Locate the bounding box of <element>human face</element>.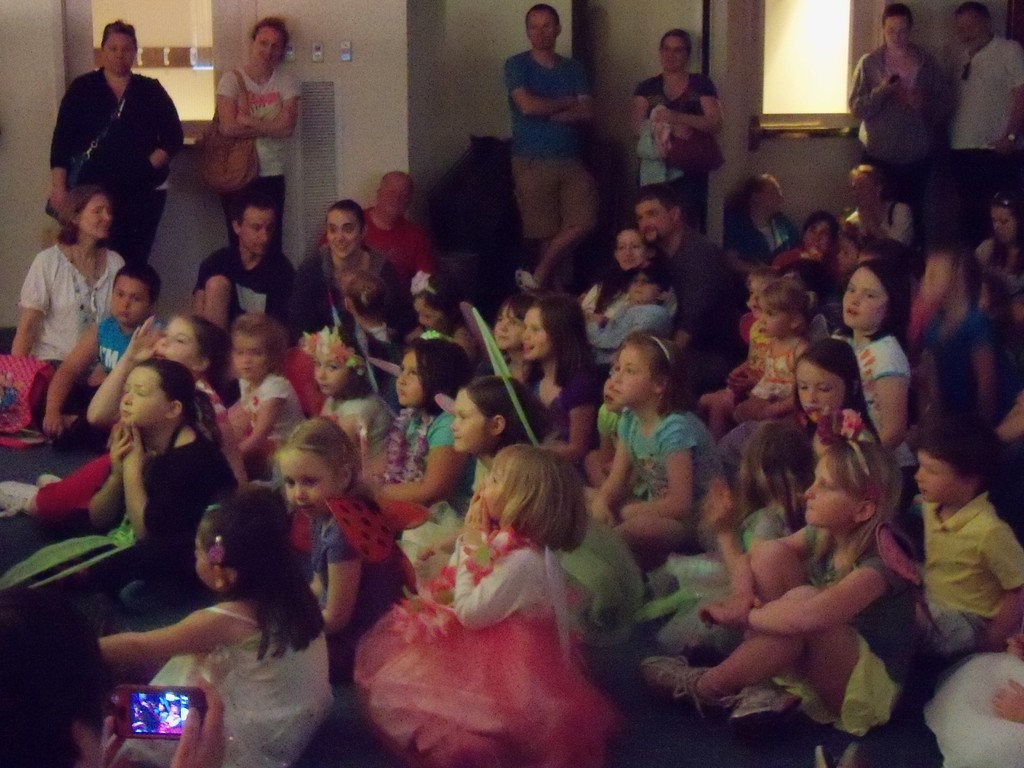
Bounding box: (x1=911, y1=451, x2=961, y2=501).
